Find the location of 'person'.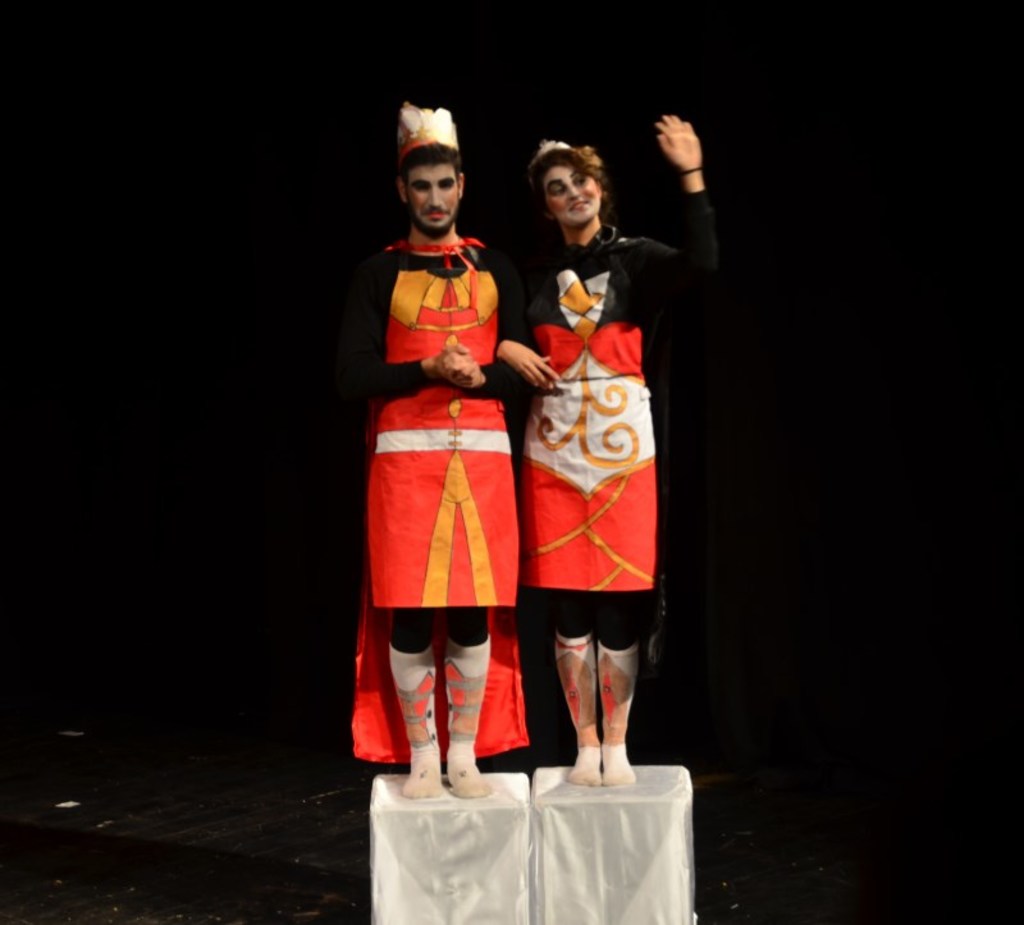
Location: detection(485, 123, 668, 851).
